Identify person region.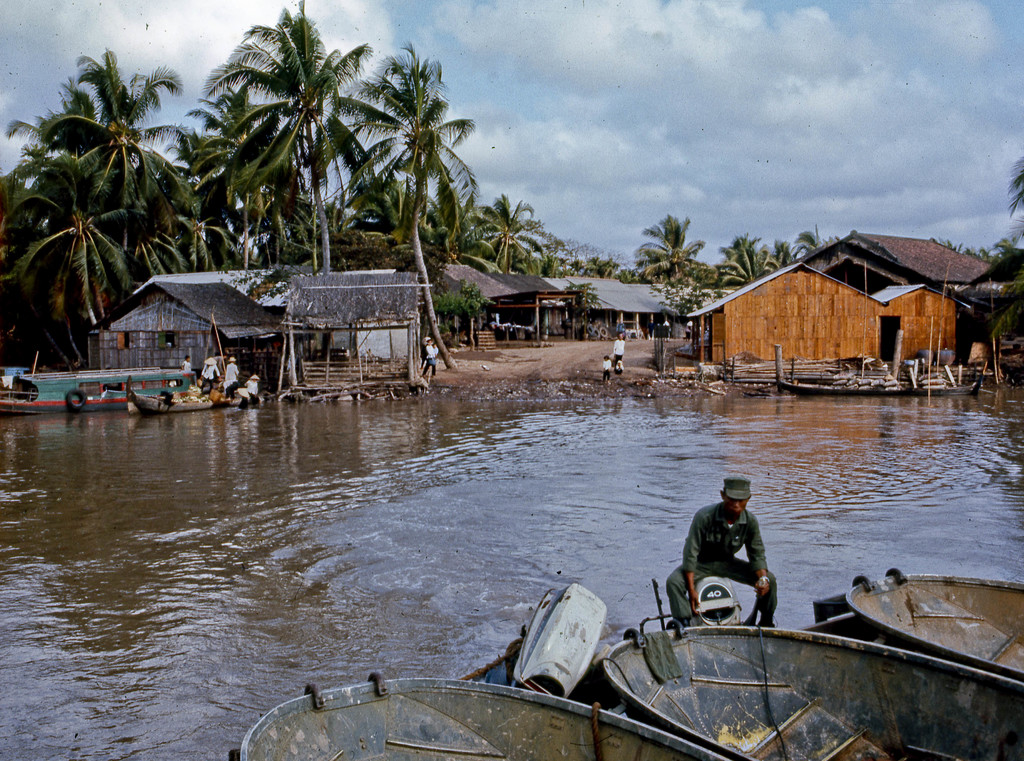
Region: left=662, top=470, right=784, bottom=643.
